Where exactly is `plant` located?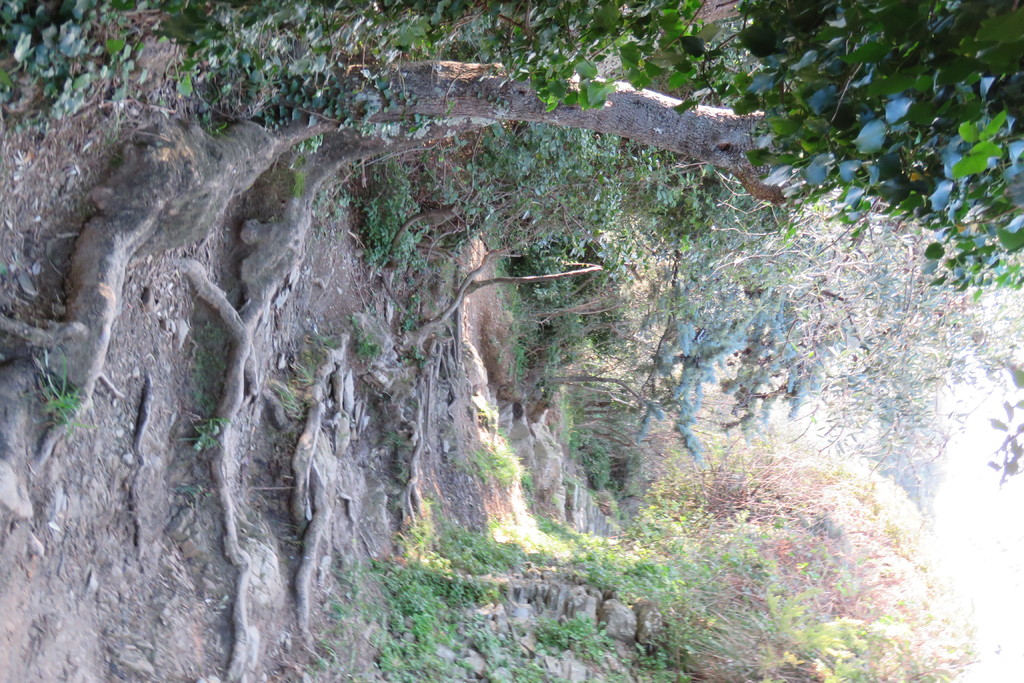
Its bounding box is (left=401, top=288, right=430, bottom=331).
